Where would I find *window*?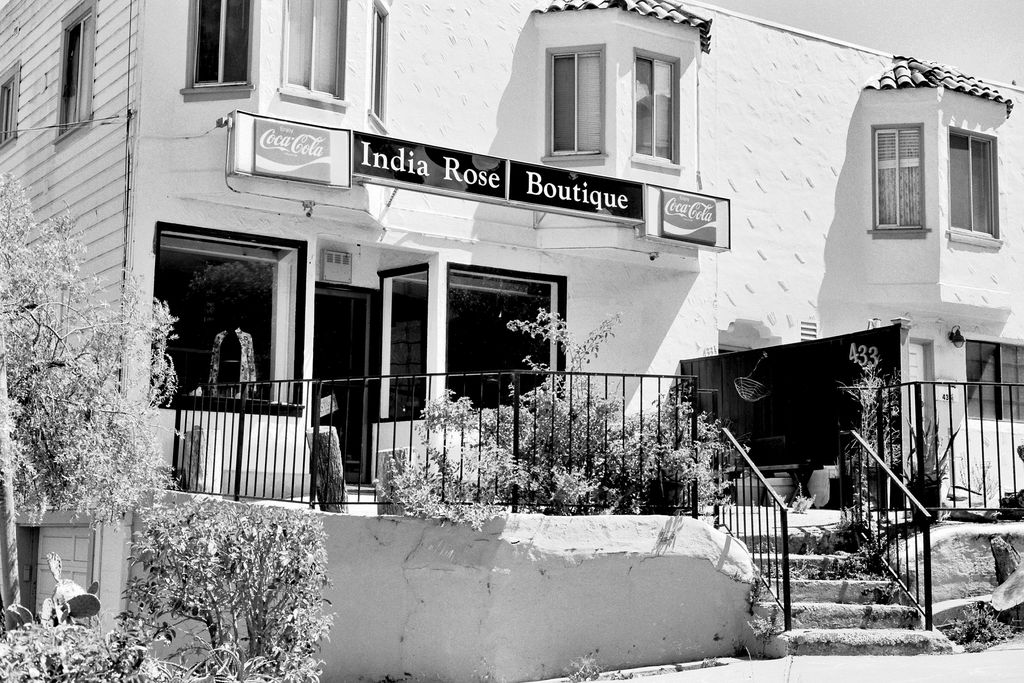
At detection(185, 0, 250, 87).
